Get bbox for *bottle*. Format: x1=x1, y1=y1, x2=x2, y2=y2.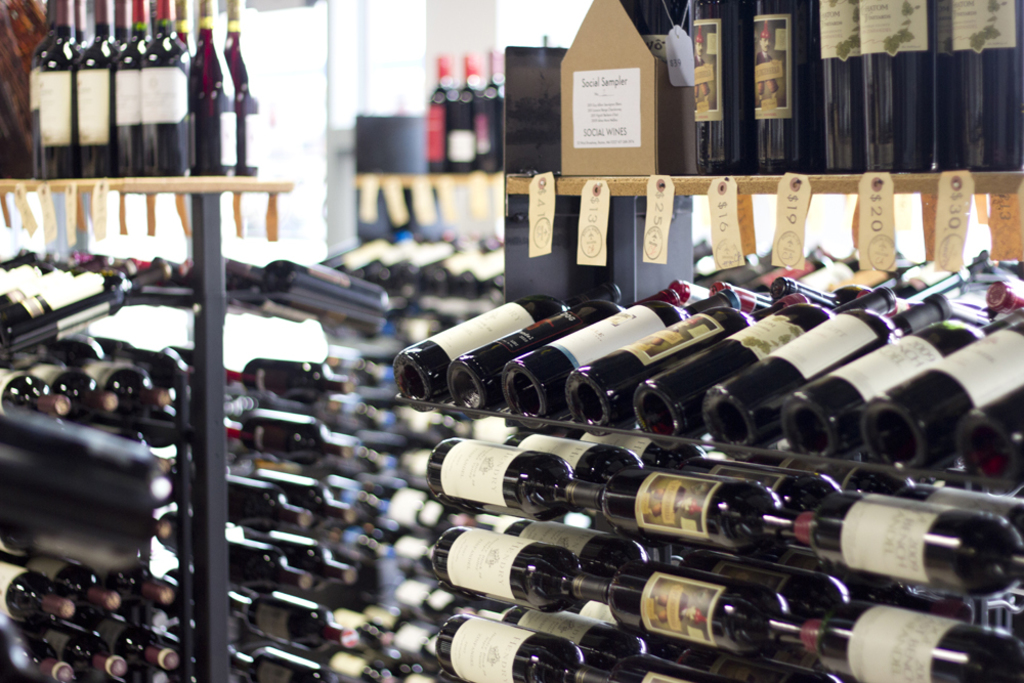
x1=604, y1=561, x2=796, y2=655.
